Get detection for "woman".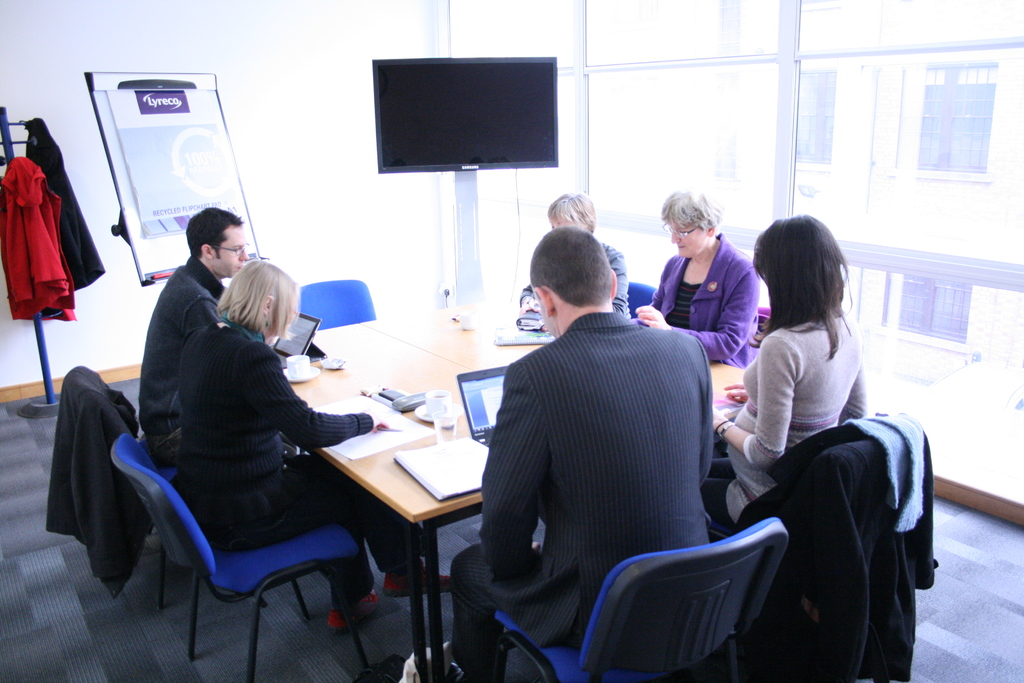
Detection: Rect(635, 185, 759, 366).
